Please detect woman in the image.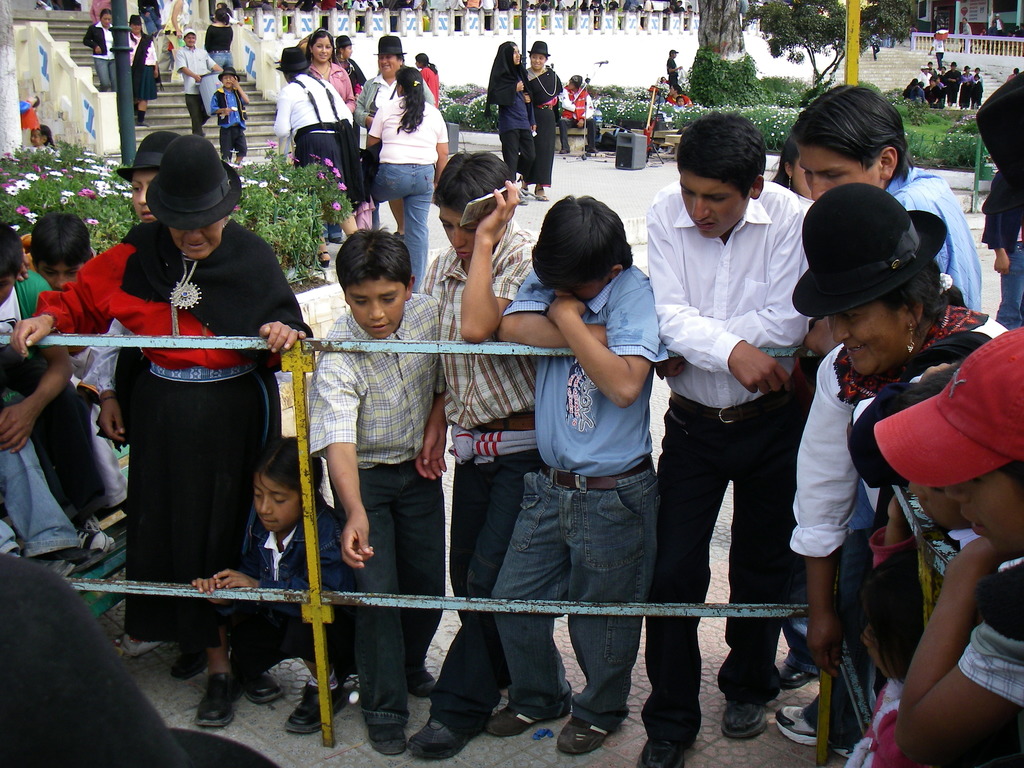
pyautogui.locateOnScreen(771, 135, 812, 201).
